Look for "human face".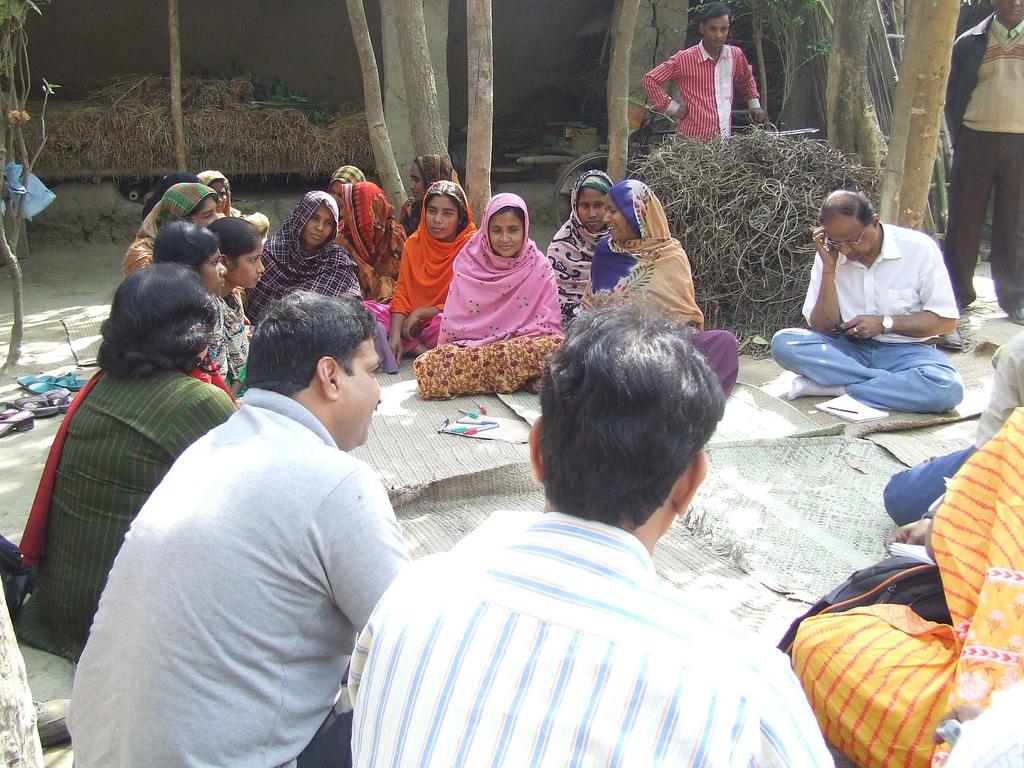
Found: [422,199,453,239].
